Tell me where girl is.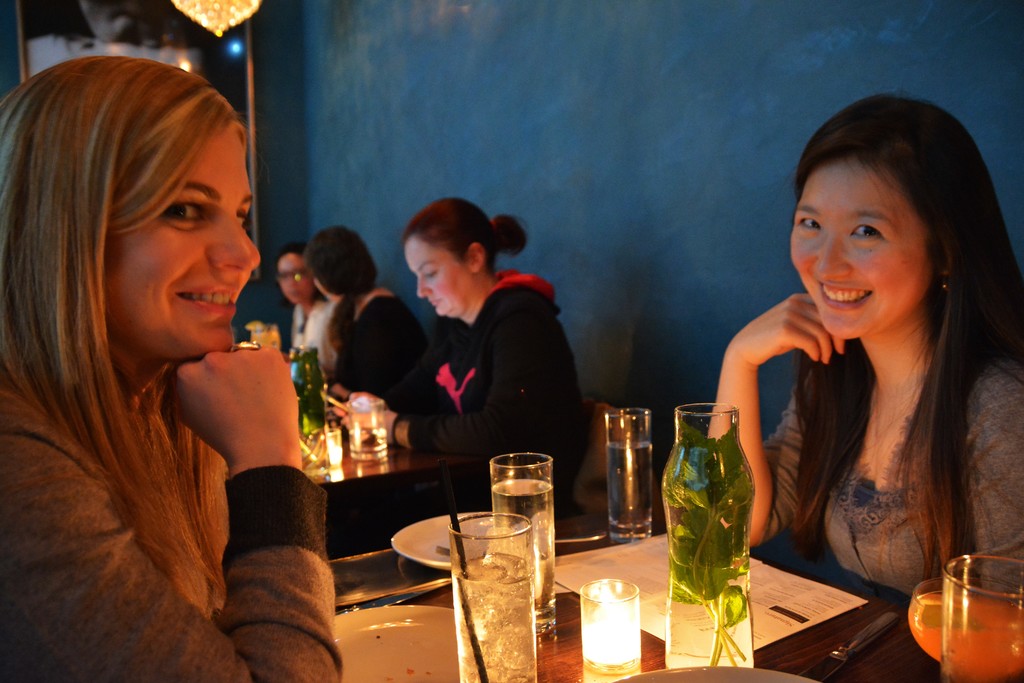
girl is at 706:93:1015:597.
